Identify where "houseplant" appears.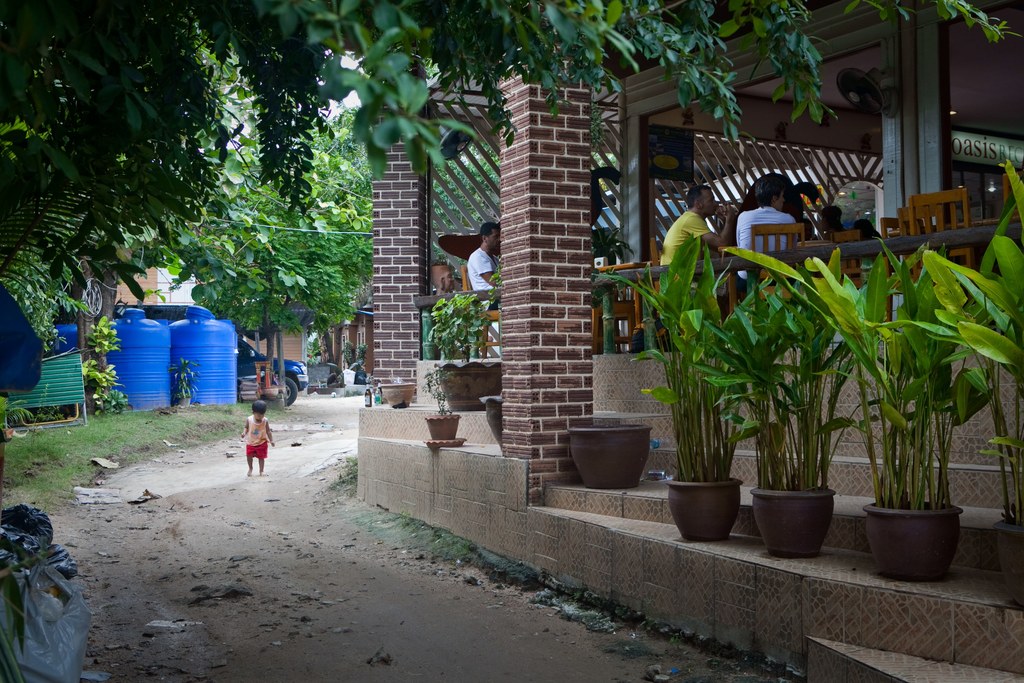
Appears at {"left": 591, "top": 229, "right": 758, "bottom": 542}.
